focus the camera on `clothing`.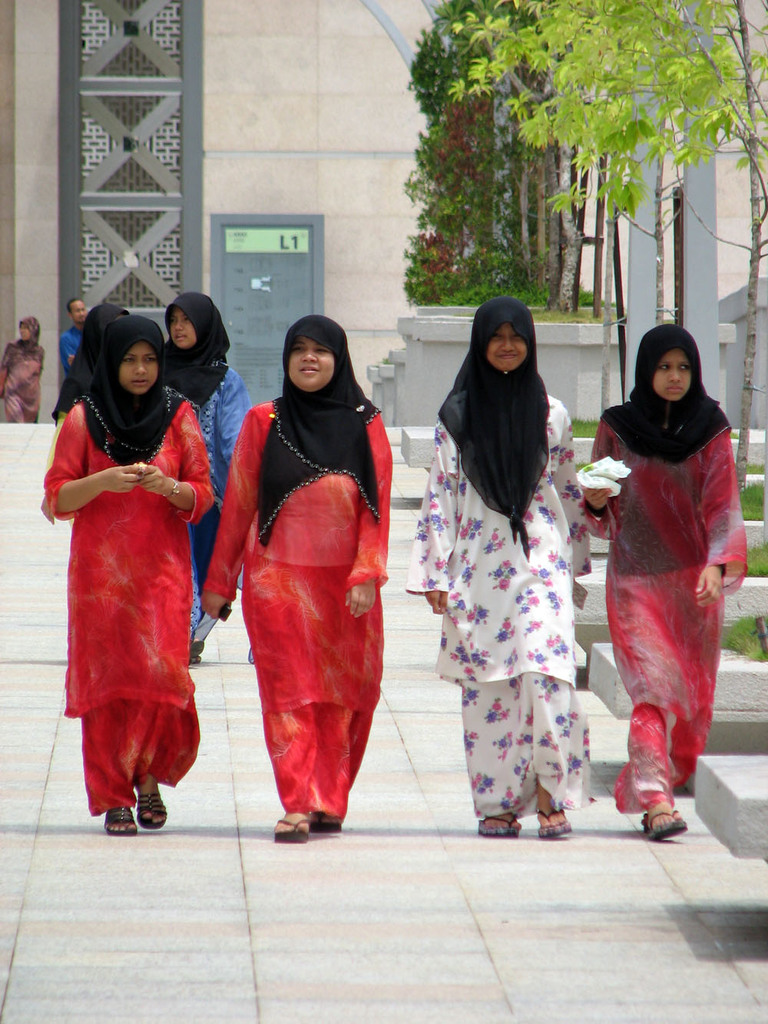
Focus region: l=0, t=343, r=46, b=423.
